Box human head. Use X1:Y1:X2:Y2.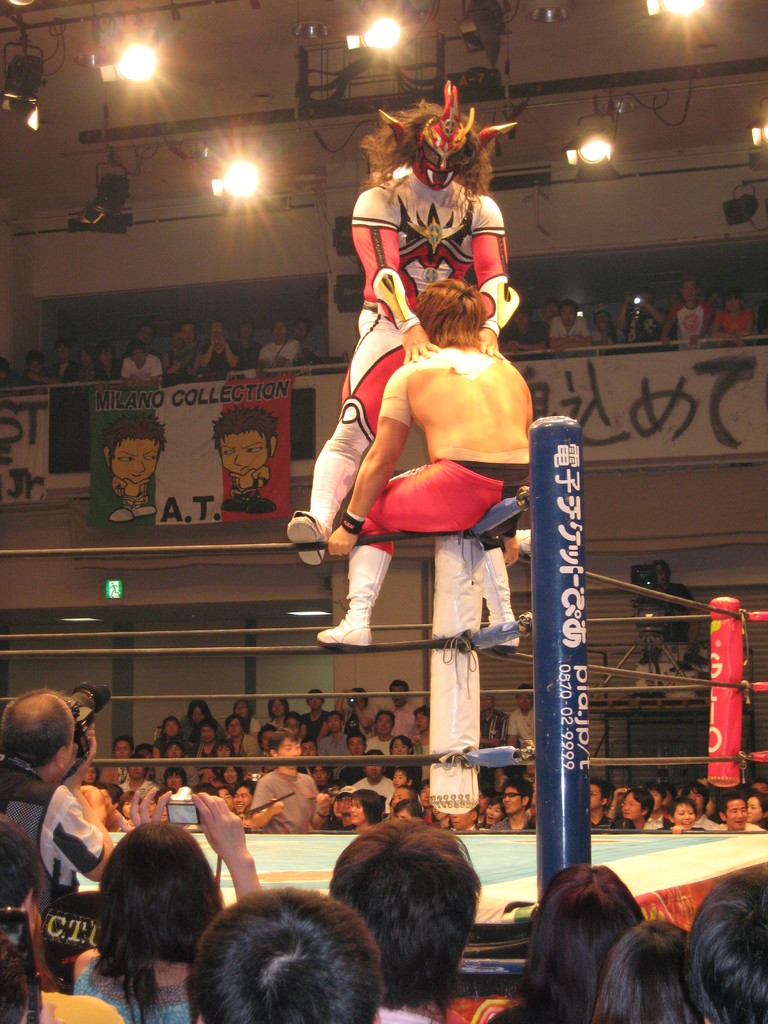
0:686:74:776.
